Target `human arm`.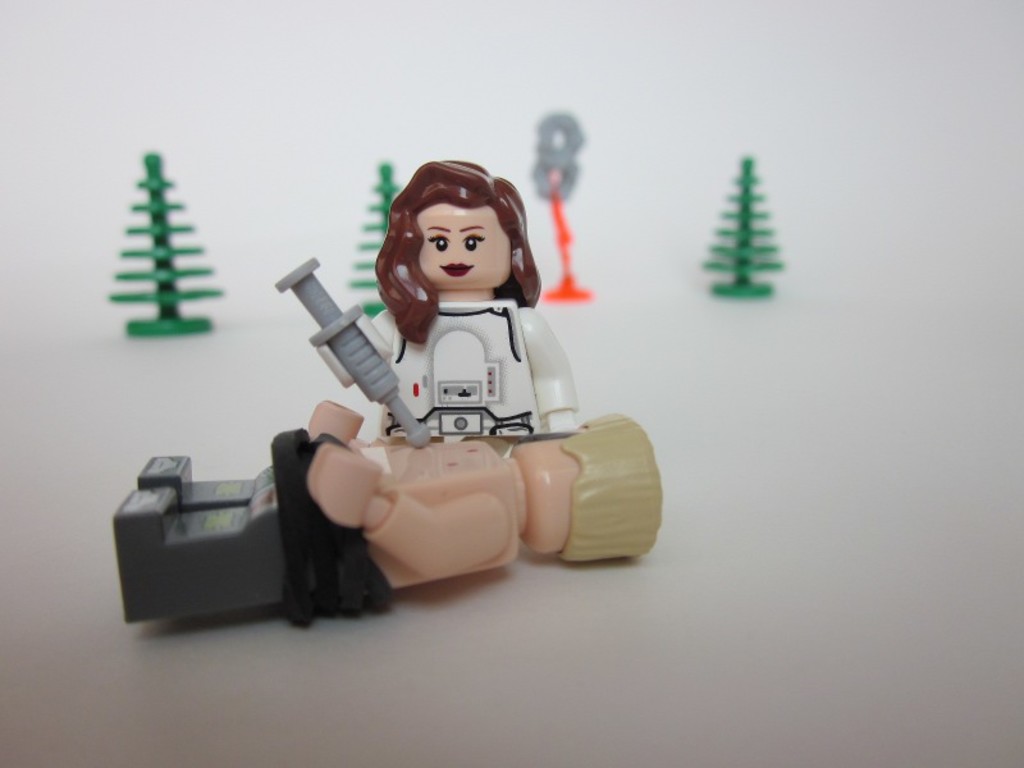
Target region: [307, 396, 365, 460].
